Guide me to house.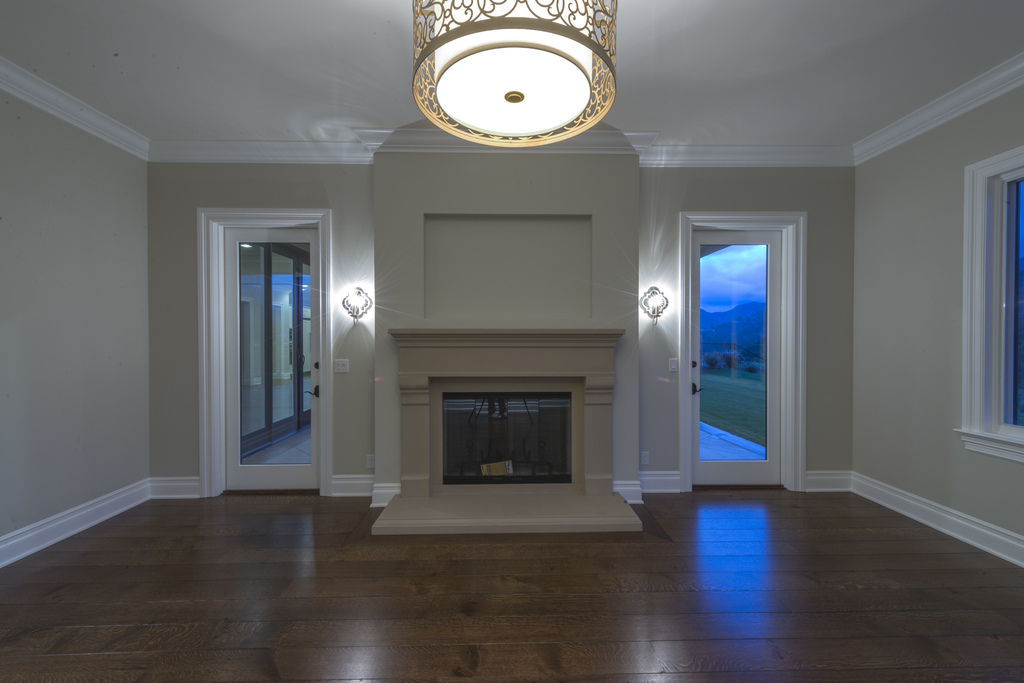
Guidance: 1/1/1021/682.
